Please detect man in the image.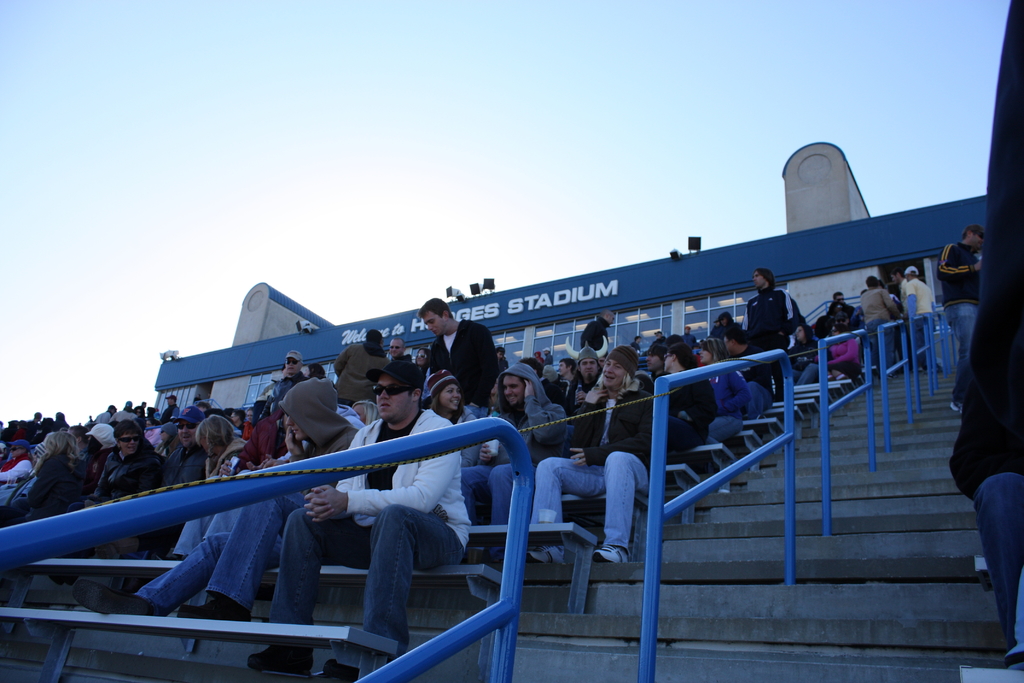
89/418/169/504.
